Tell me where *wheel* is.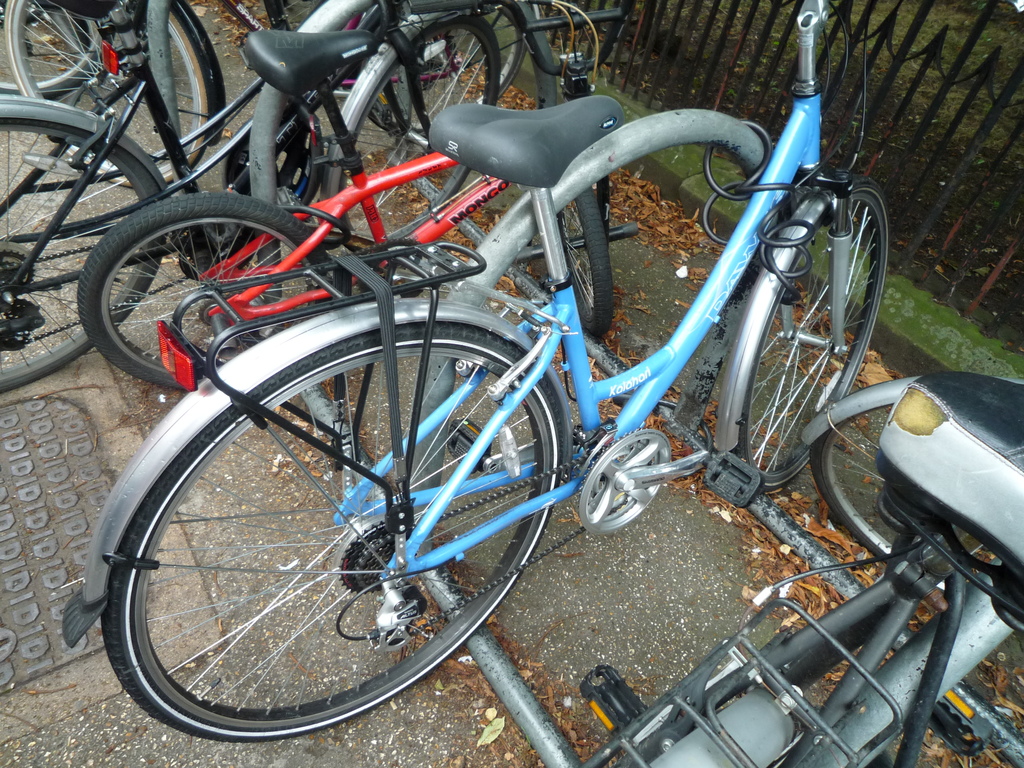
*wheel* is at 727 177 888 486.
